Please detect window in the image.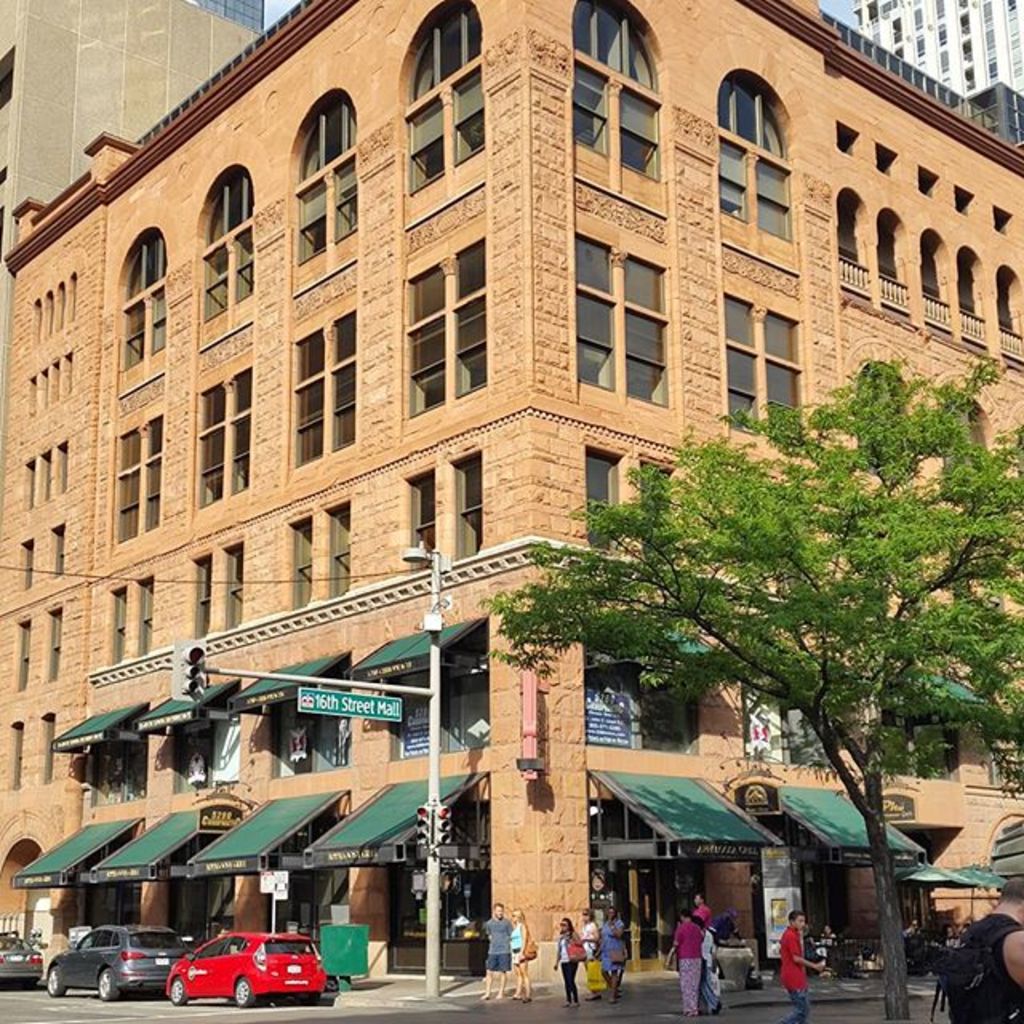
BBox(403, 261, 446, 413).
